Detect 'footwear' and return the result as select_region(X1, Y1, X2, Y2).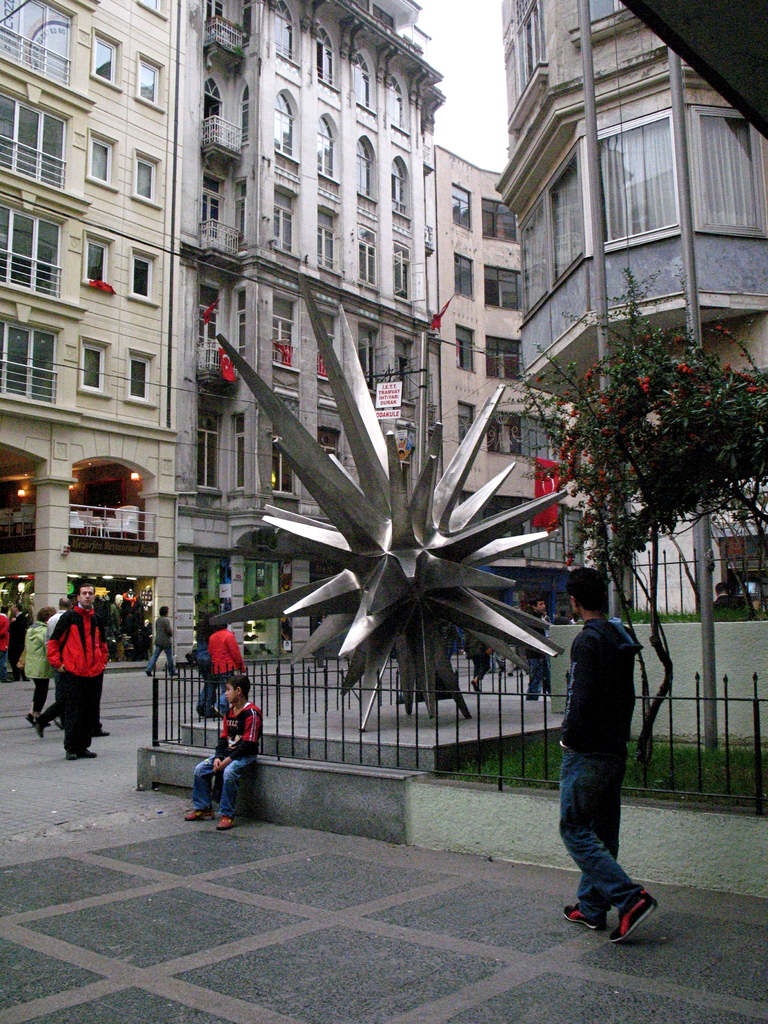
select_region(82, 753, 98, 762).
